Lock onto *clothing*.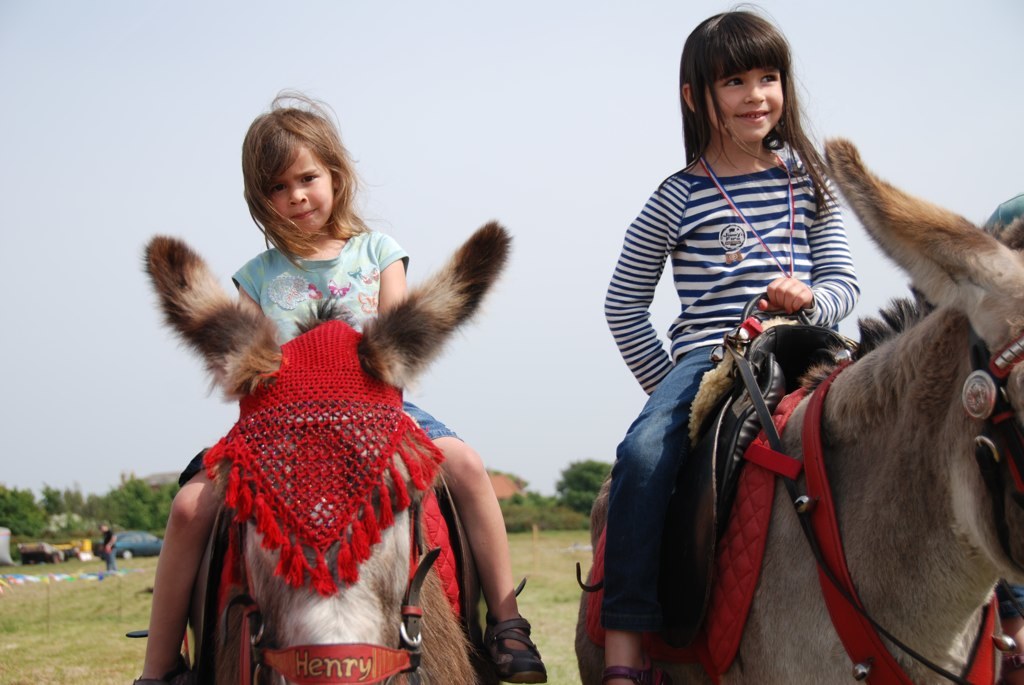
Locked: (x1=171, y1=228, x2=465, y2=491).
